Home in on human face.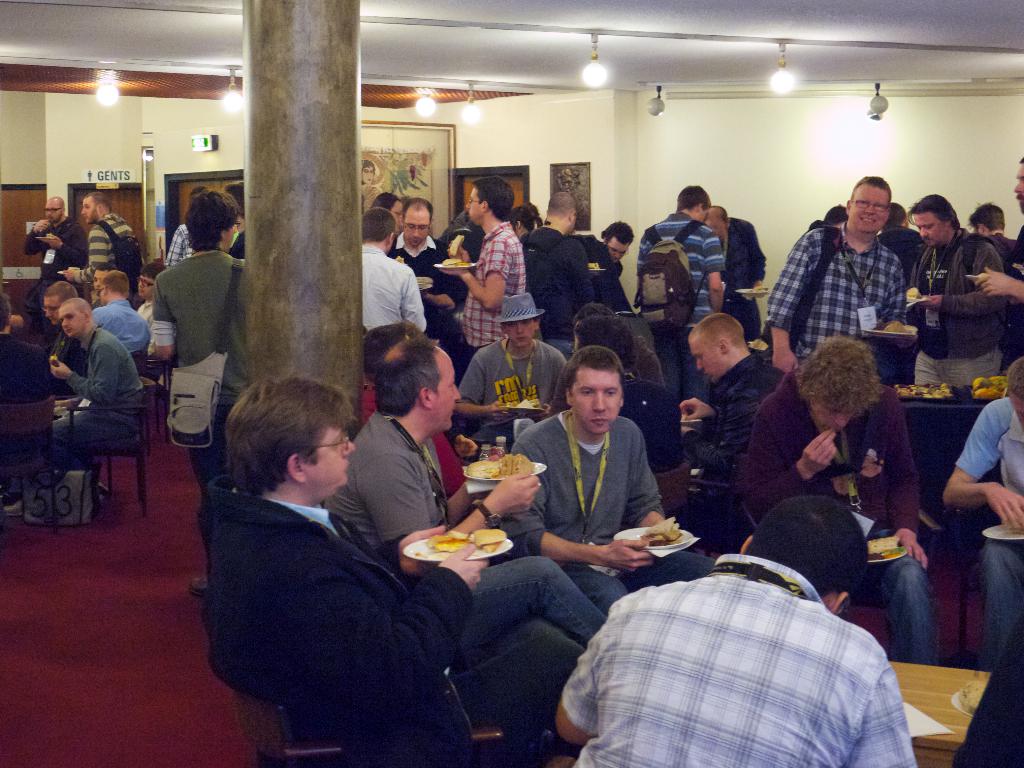
Homed in at 689, 333, 727, 384.
